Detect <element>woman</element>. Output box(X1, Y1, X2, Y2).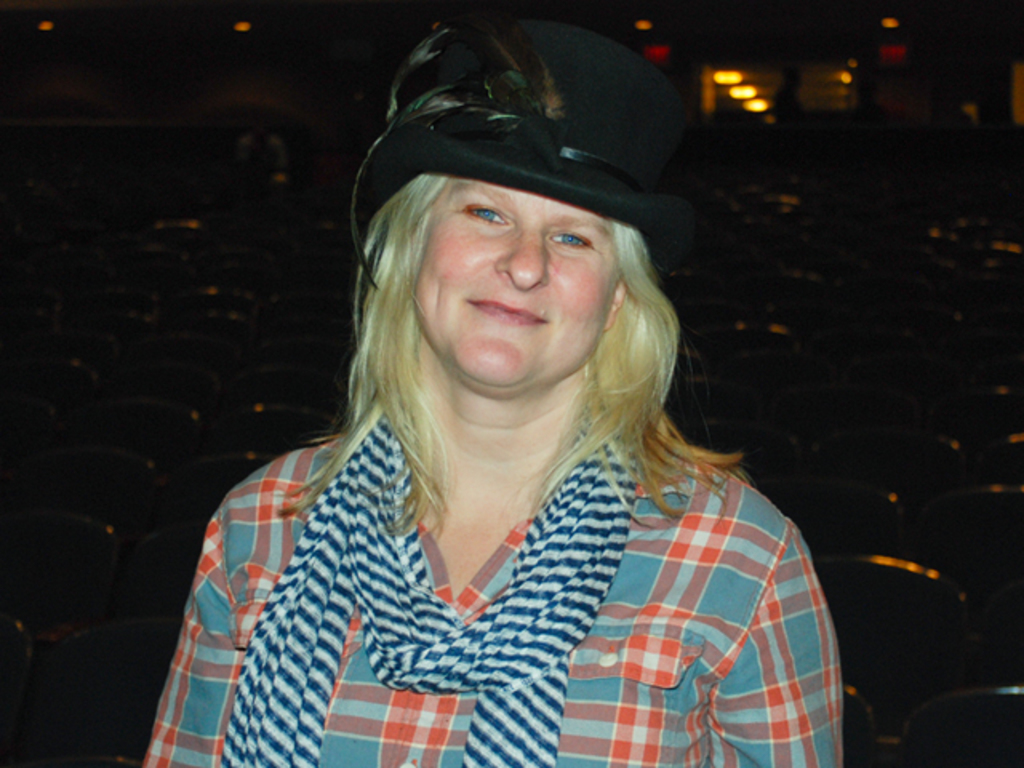
box(134, 59, 859, 758).
